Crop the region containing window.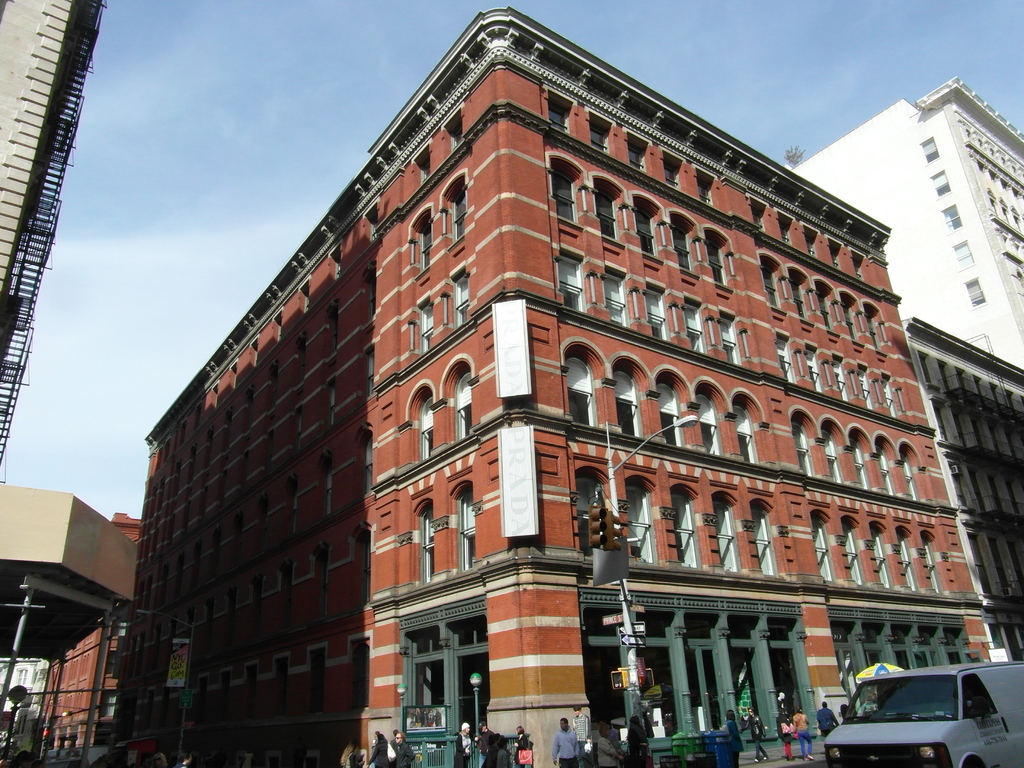
Crop region: x1=639 y1=209 x2=653 y2=253.
